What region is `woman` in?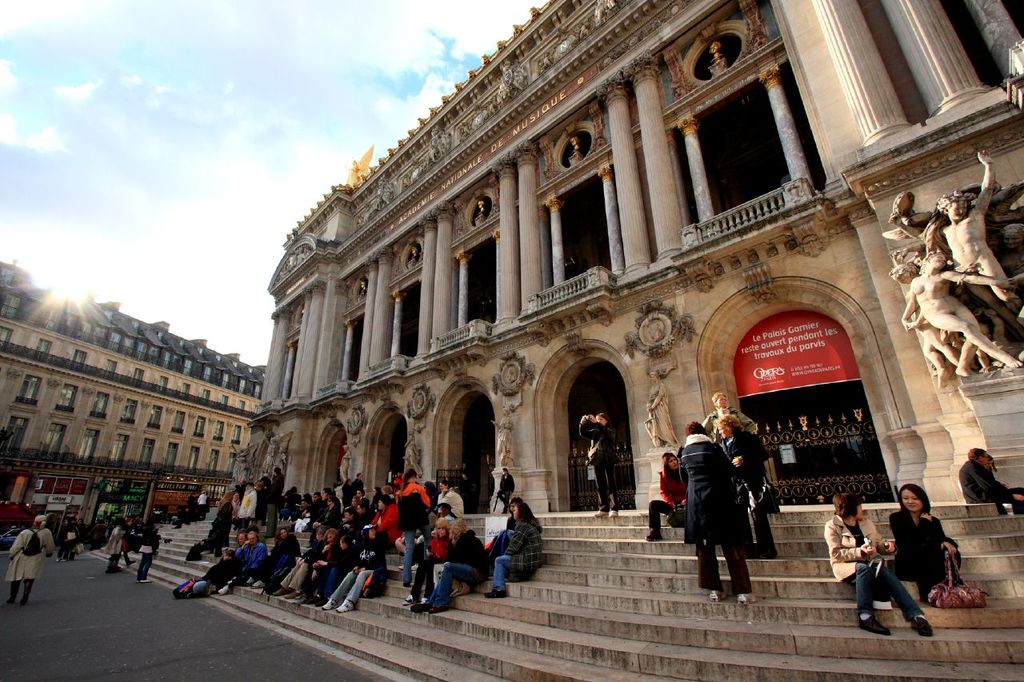
Rect(136, 521, 156, 584).
